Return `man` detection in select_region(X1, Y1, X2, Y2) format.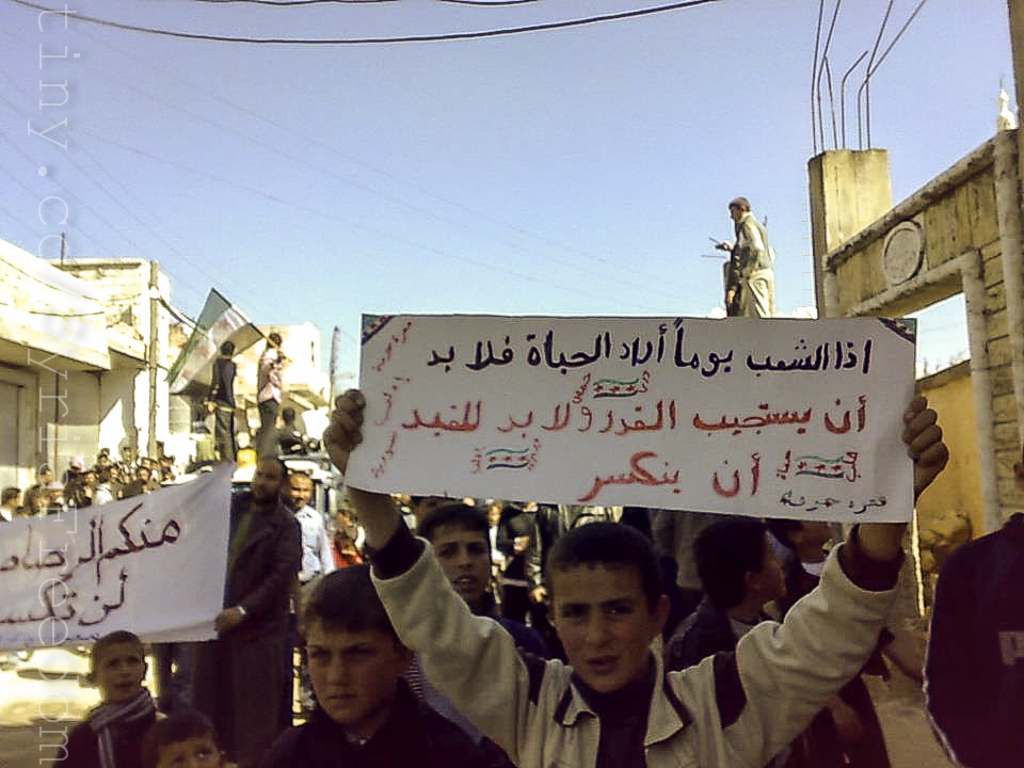
select_region(190, 446, 304, 767).
